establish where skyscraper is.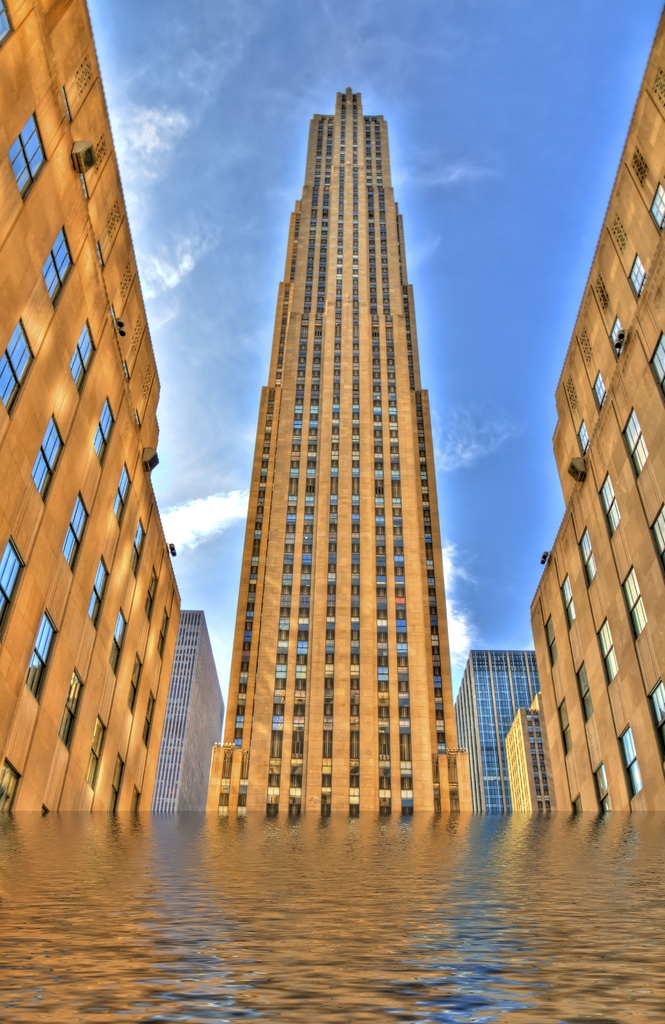
Established at 204,85,477,813.
